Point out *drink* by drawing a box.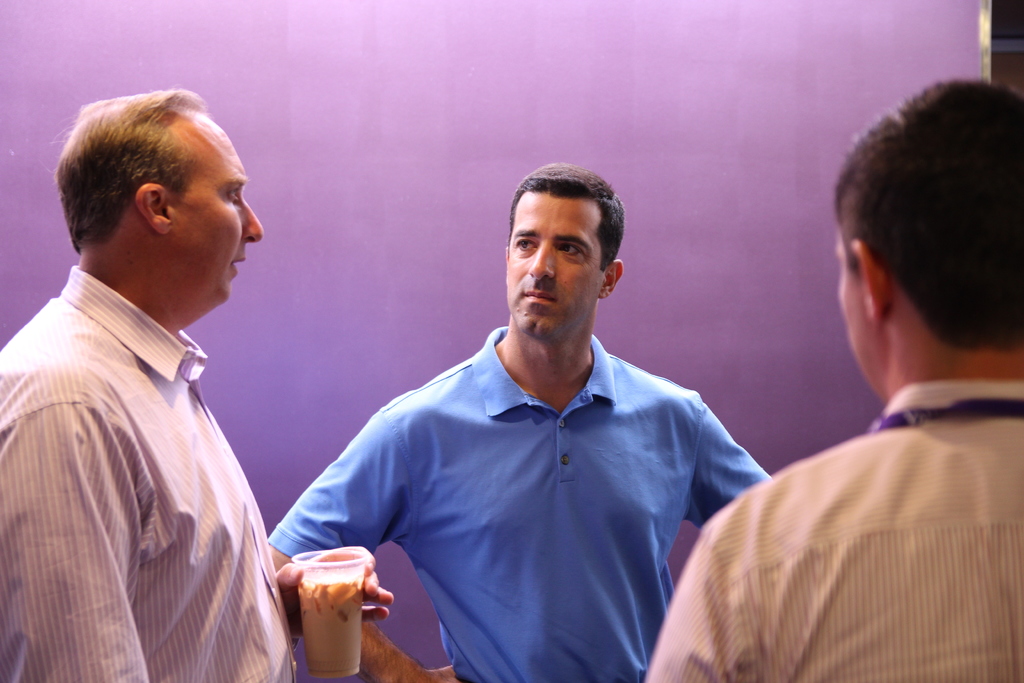
[289, 545, 371, 679].
